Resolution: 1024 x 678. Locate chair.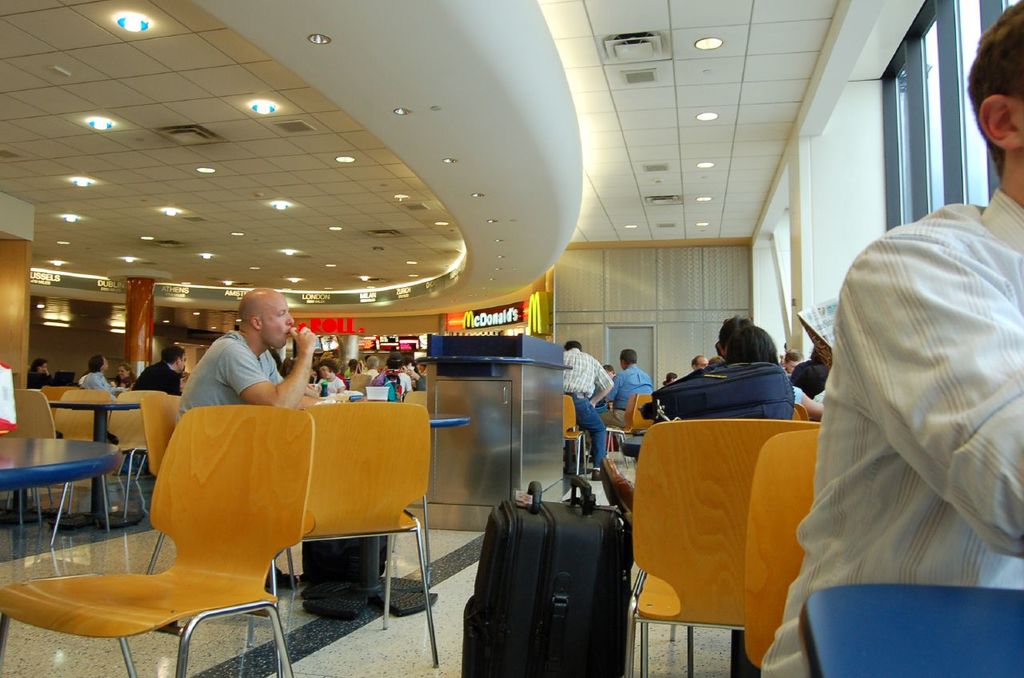
pyautogui.locateOnScreen(622, 413, 831, 677).
